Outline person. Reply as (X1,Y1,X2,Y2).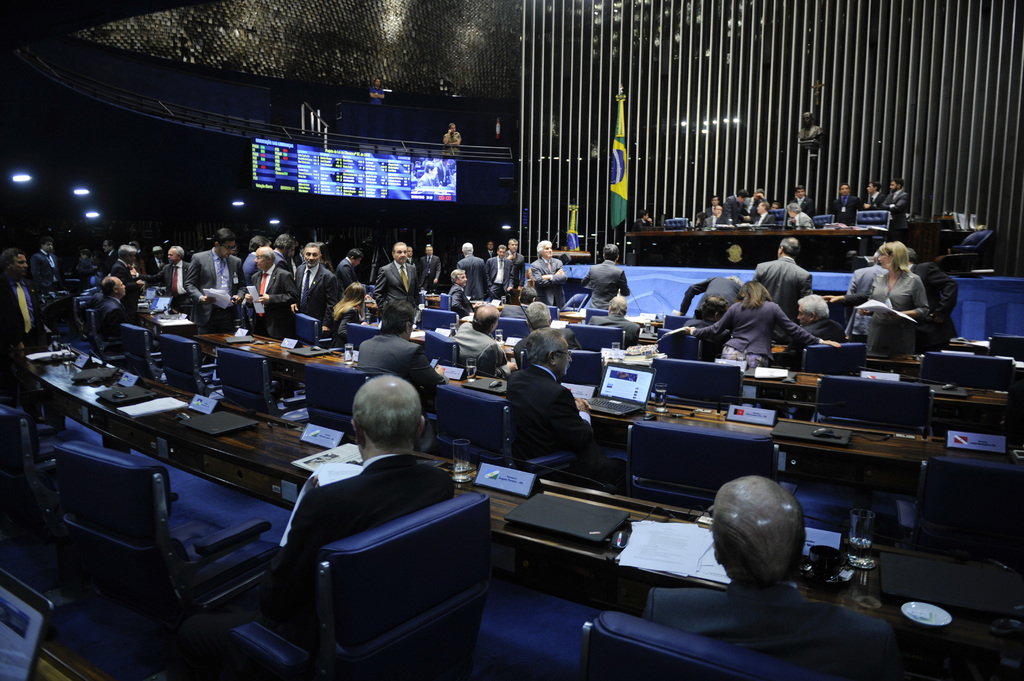
(797,111,823,141).
